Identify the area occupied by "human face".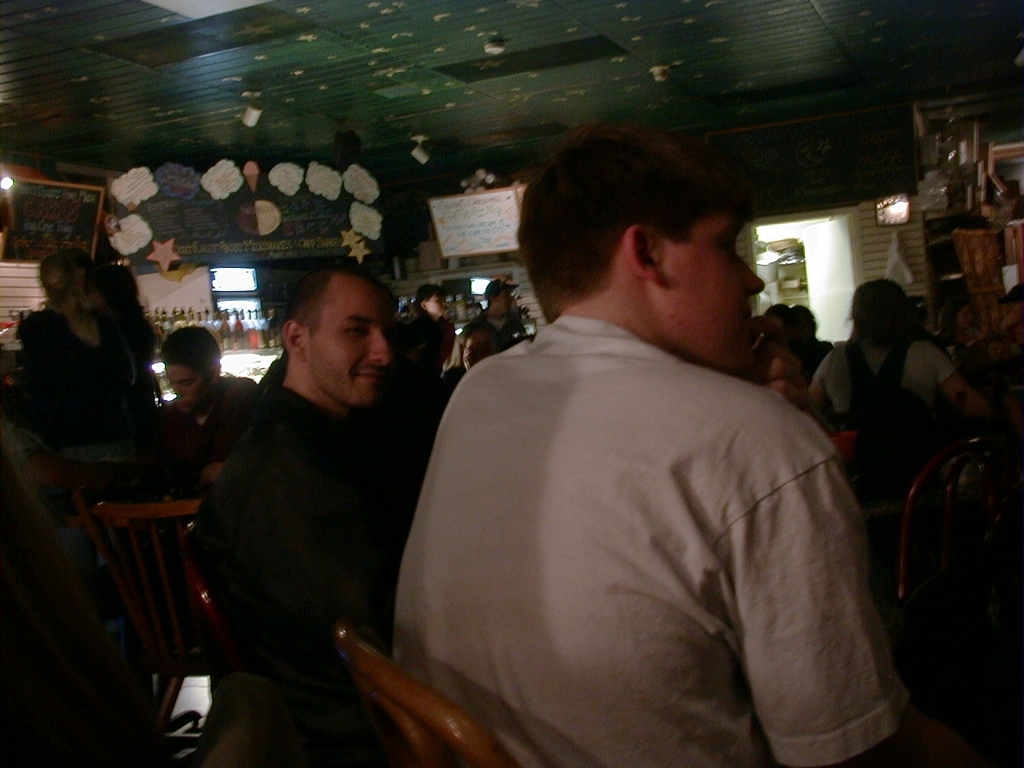
Area: x1=663 y1=214 x2=766 y2=372.
